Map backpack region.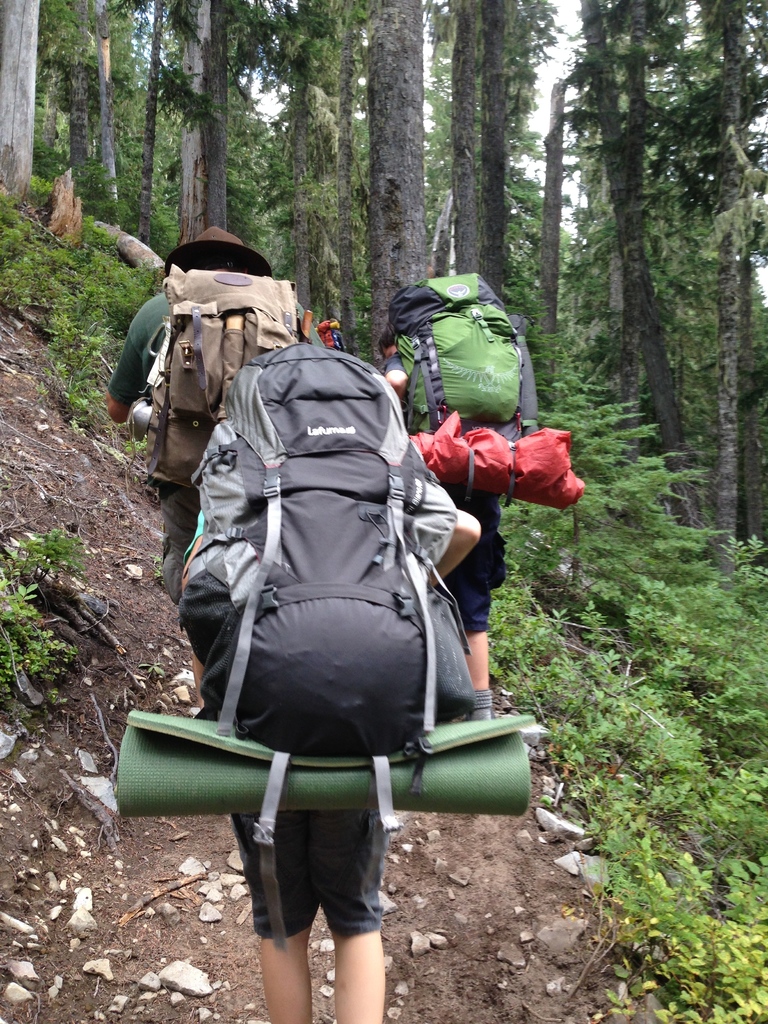
Mapped to left=379, top=276, right=580, bottom=502.
